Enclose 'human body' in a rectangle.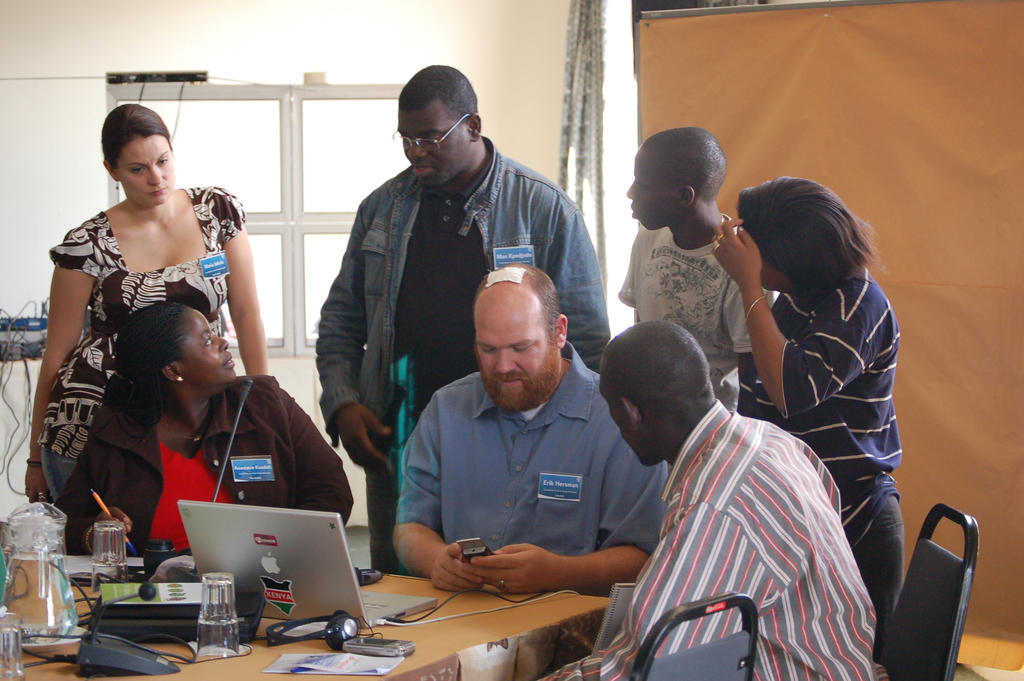
crop(27, 183, 273, 504).
